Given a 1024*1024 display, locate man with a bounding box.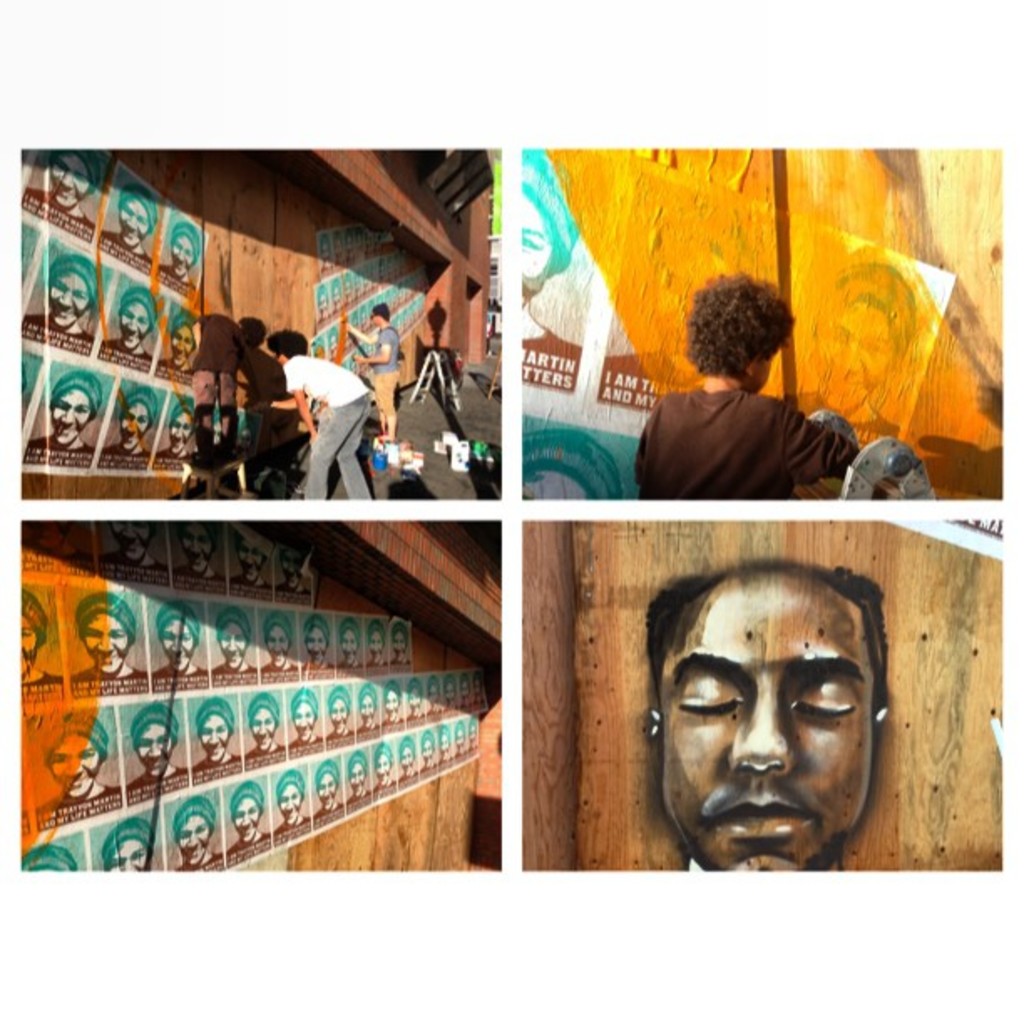
Located: 246,320,375,497.
